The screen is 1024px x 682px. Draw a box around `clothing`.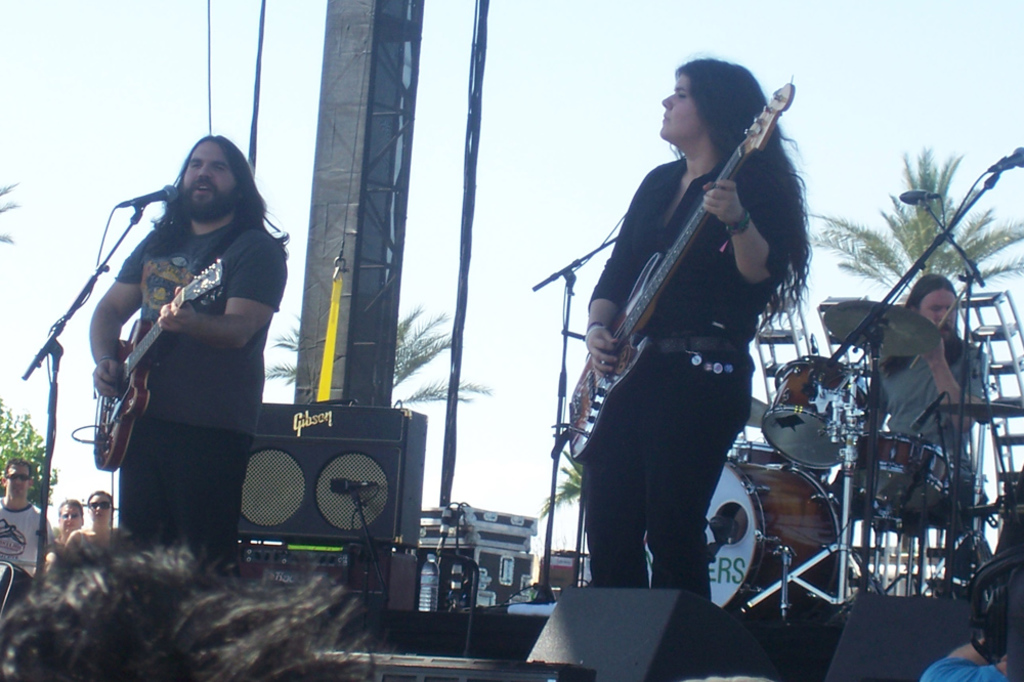
left=916, top=651, right=1011, bottom=681.
